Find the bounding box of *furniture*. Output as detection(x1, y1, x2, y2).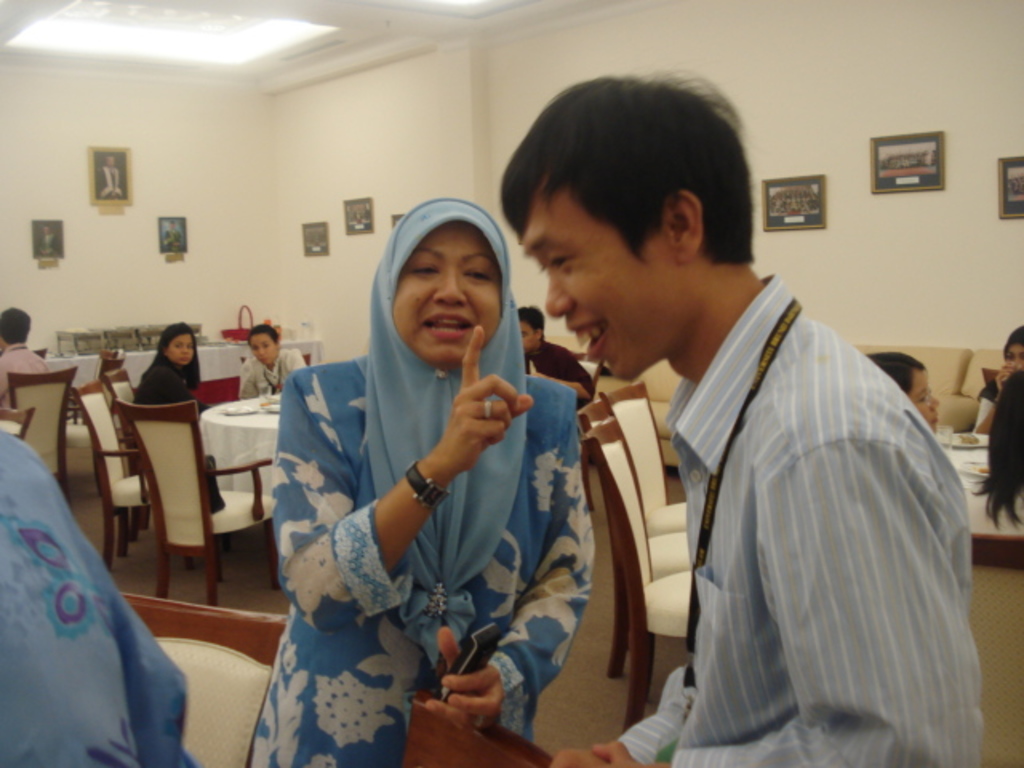
detection(602, 381, 674, 534).
